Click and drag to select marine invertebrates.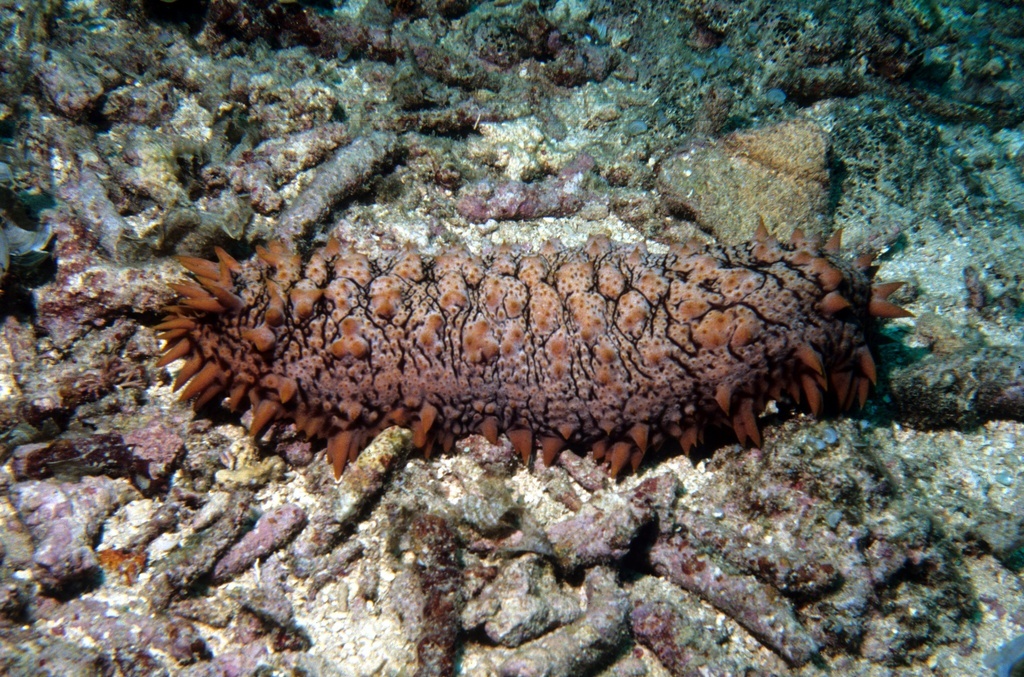
Selection: 132:175:860:505.
